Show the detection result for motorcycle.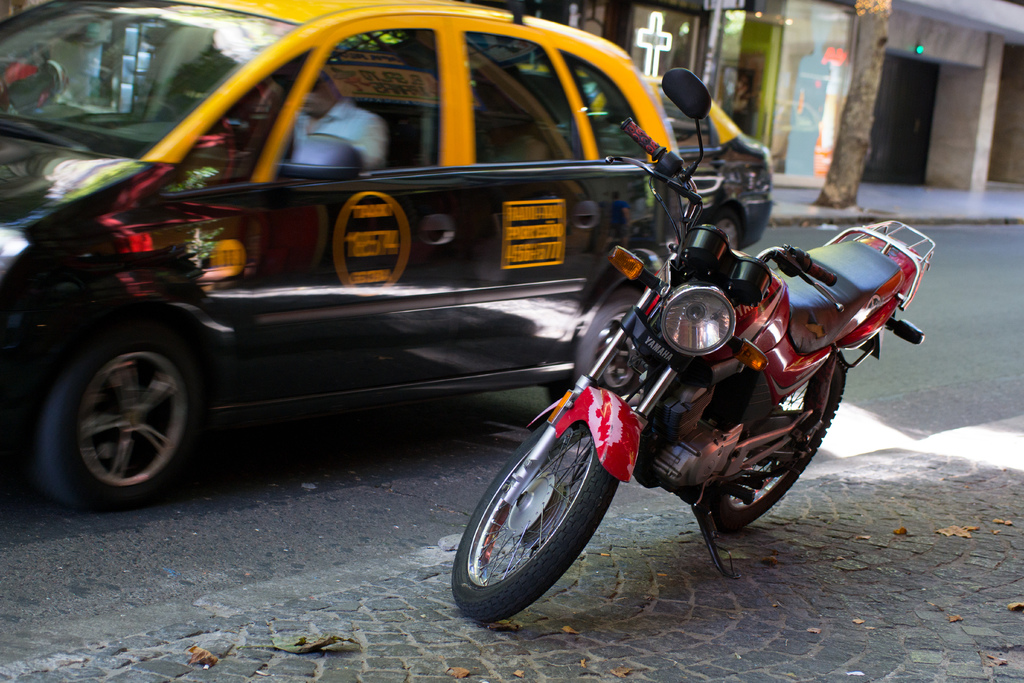
(429,165,924,623).
